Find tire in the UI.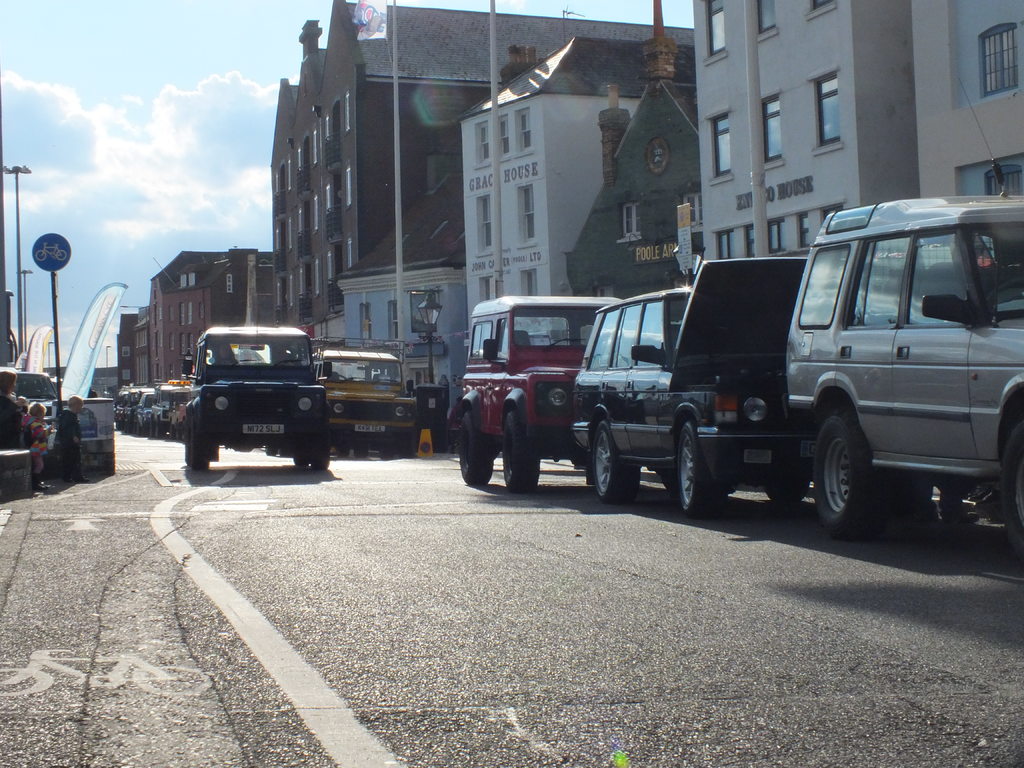
UI element at 1005/421/1023/565.
